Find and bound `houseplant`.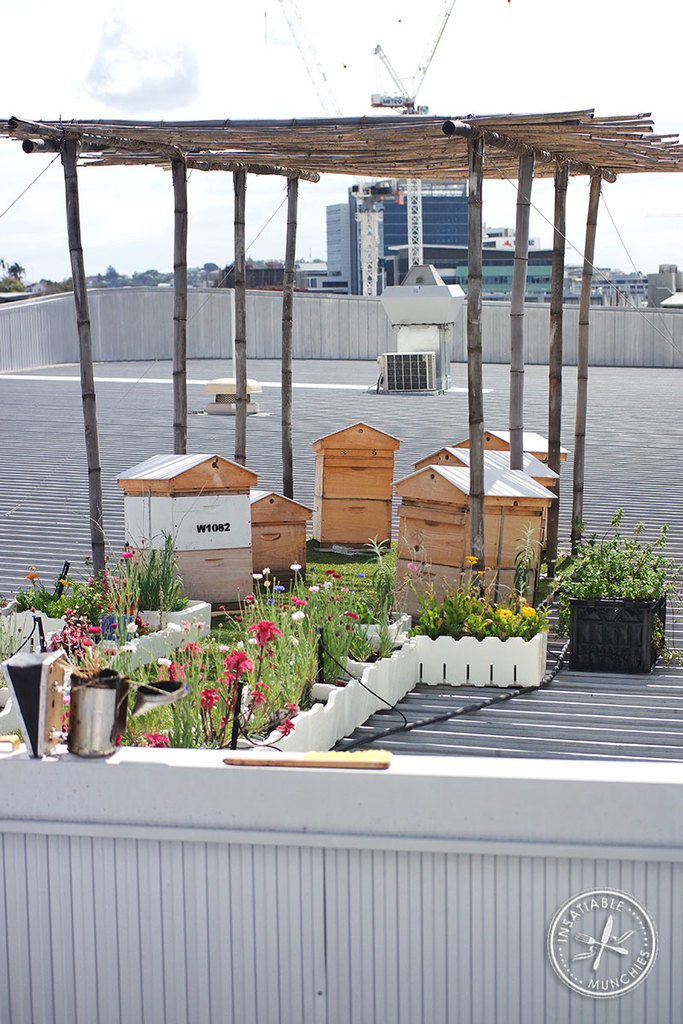
Bound: l=549, t=515, r=682, b=674.
